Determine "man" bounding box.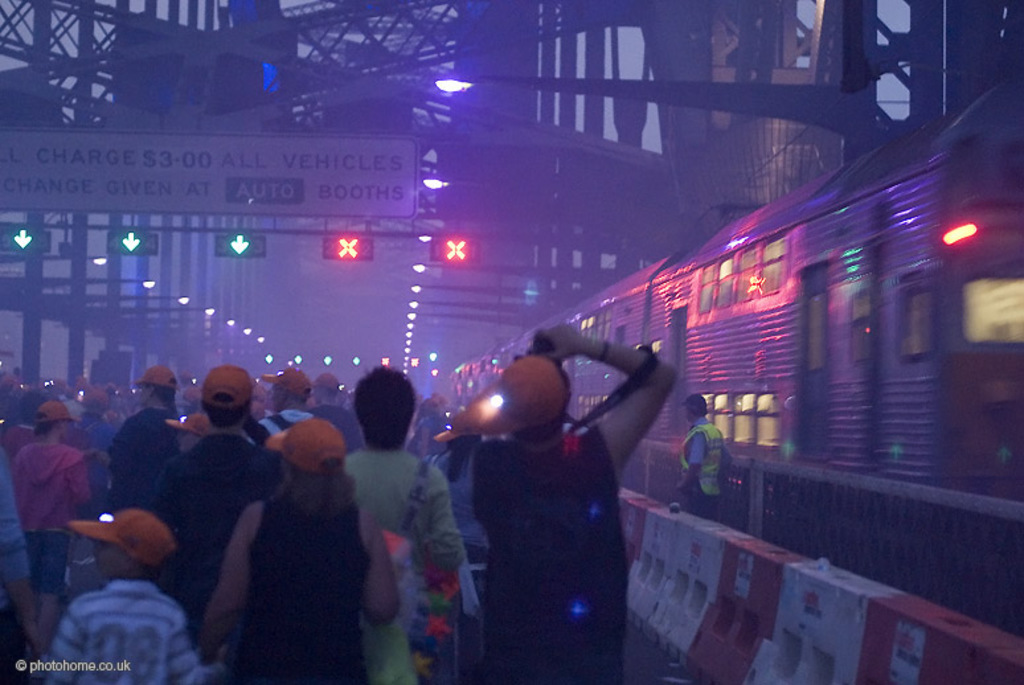
Determined: [left=343, top=365, right=467, bottom=684].
